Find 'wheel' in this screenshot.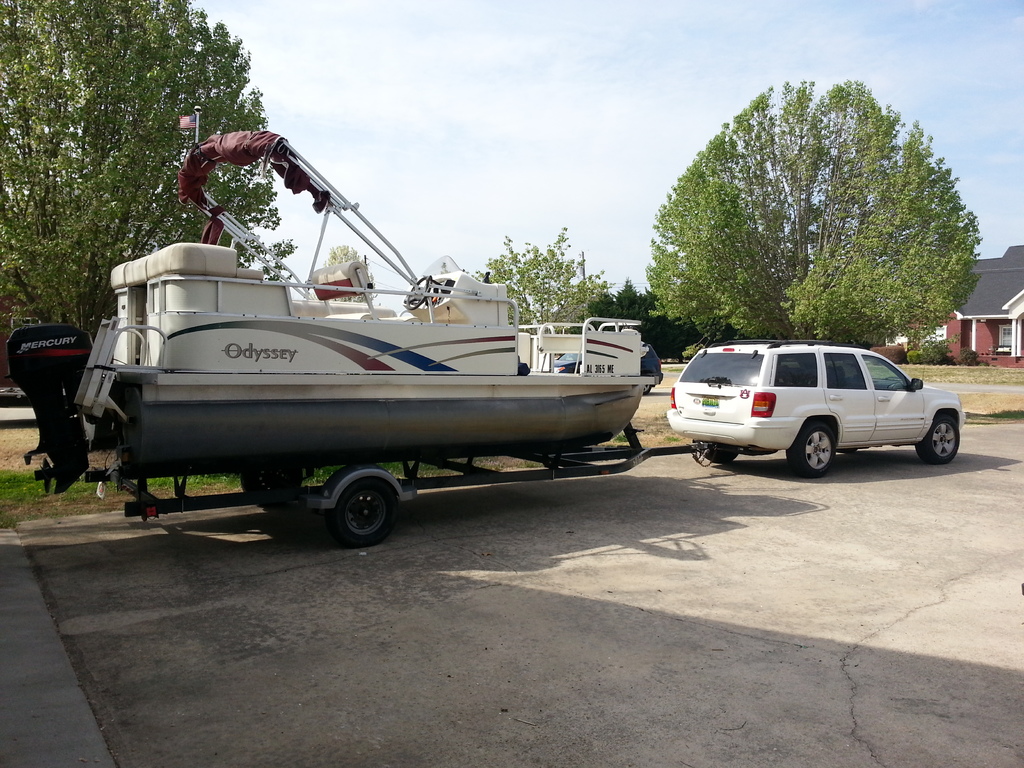
The bounding box for 'wheel' is locate(701, 446, 737, 464).
